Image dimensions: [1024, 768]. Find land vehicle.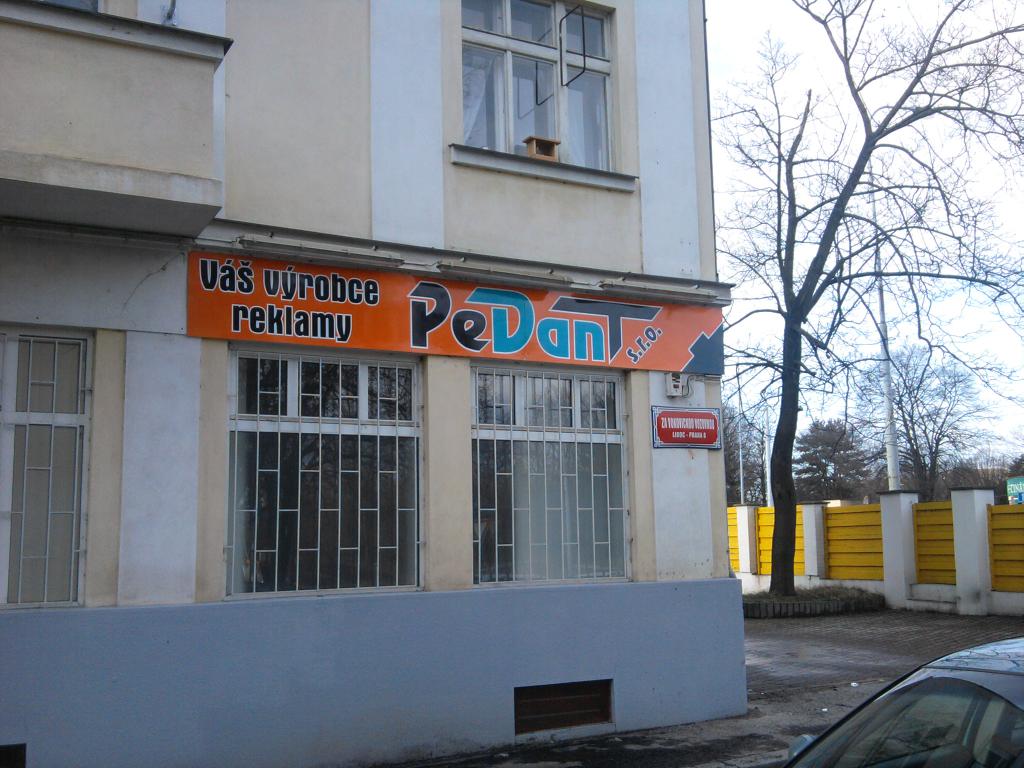
[left=808, top=636, right=1023, bottom=767].
